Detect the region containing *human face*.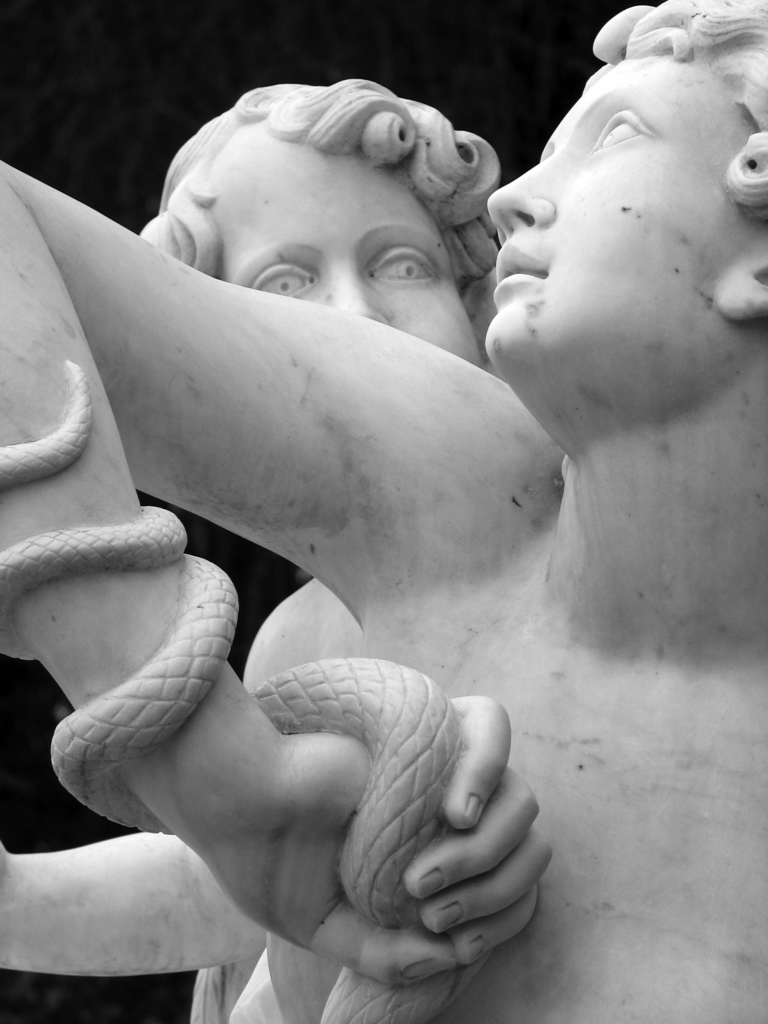
(481, 58, 765, 350).
